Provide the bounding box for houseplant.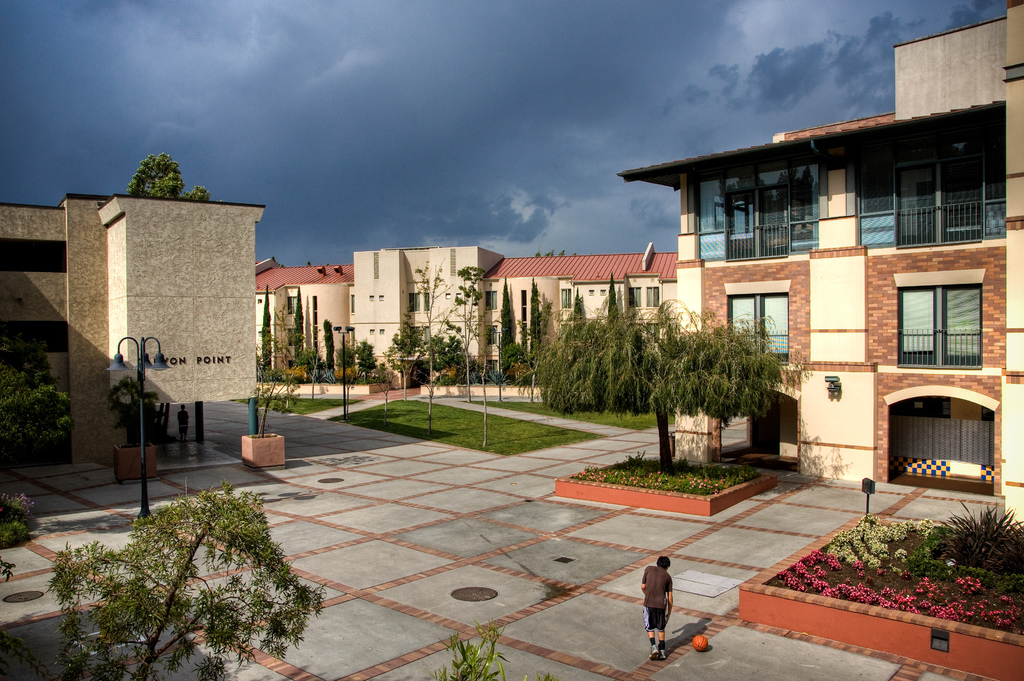
region(244, 355, 303, 467).
